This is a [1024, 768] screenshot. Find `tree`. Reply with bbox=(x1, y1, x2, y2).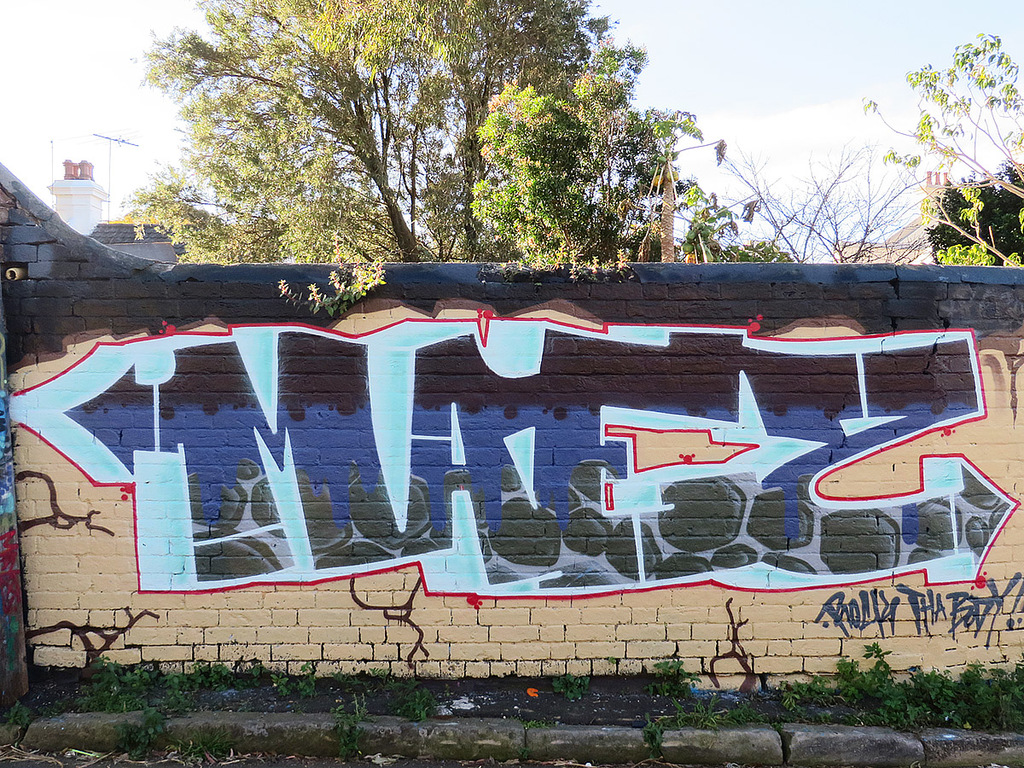
bbox=(921, 157, 1023, 264).
